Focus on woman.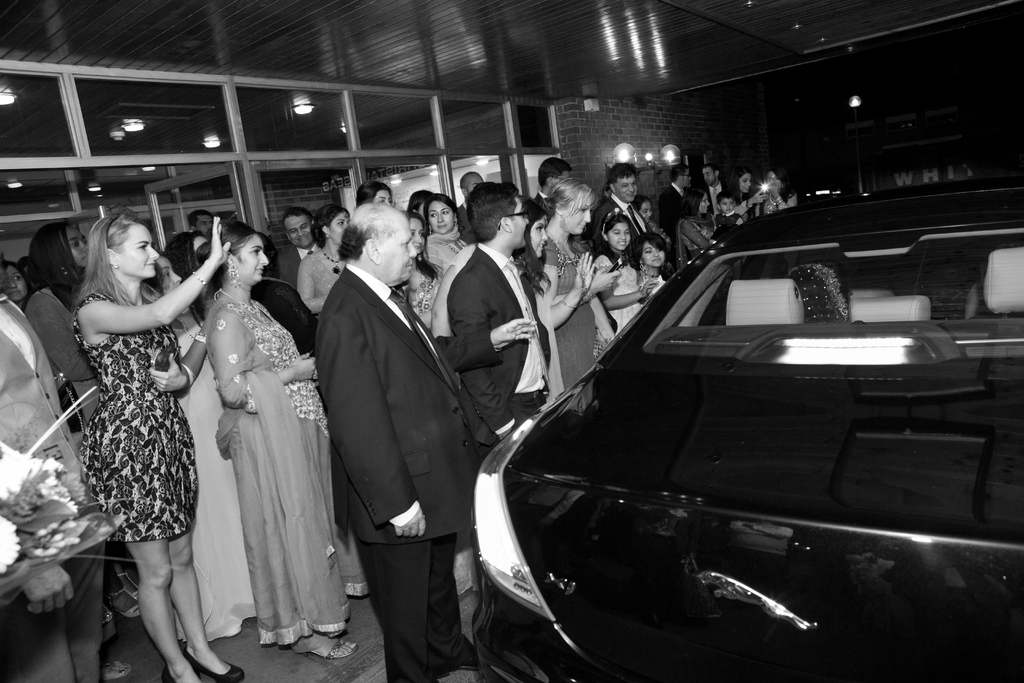
Focused at crop(537, 174, 623, 365).
